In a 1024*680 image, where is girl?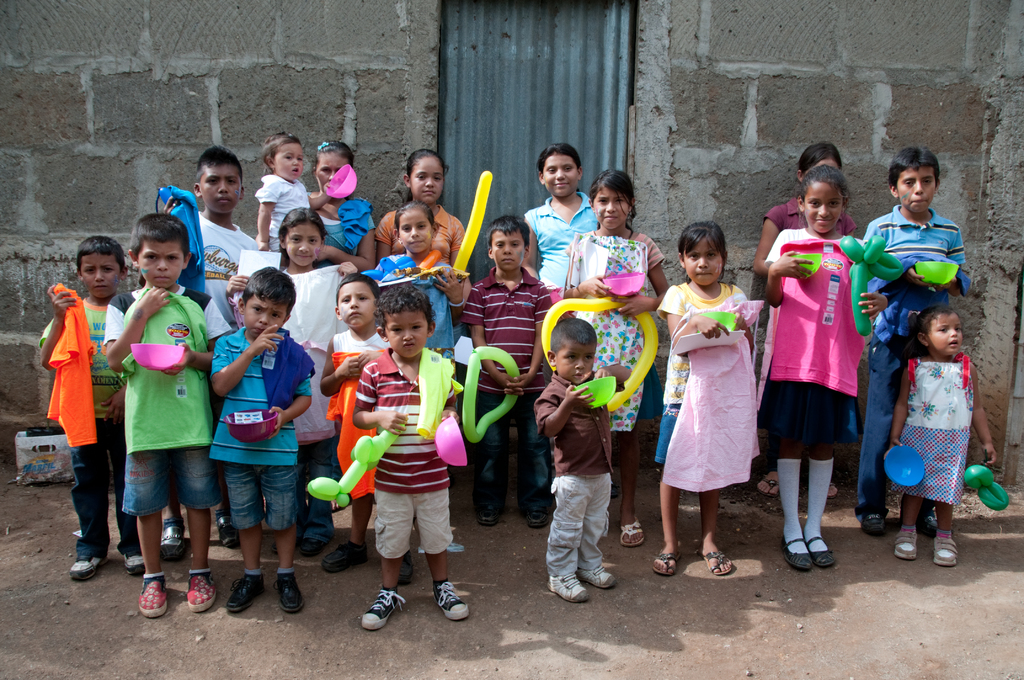
[764, 163, 890, 571].
